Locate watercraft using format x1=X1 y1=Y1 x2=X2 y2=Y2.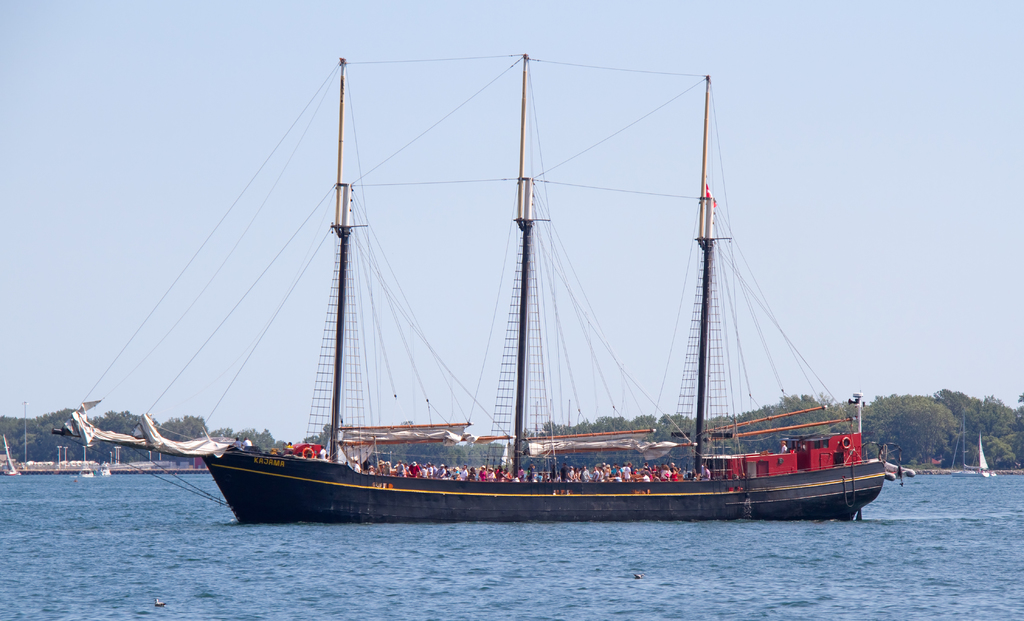
x1=76 y1=440 x2=95 y2=479.
